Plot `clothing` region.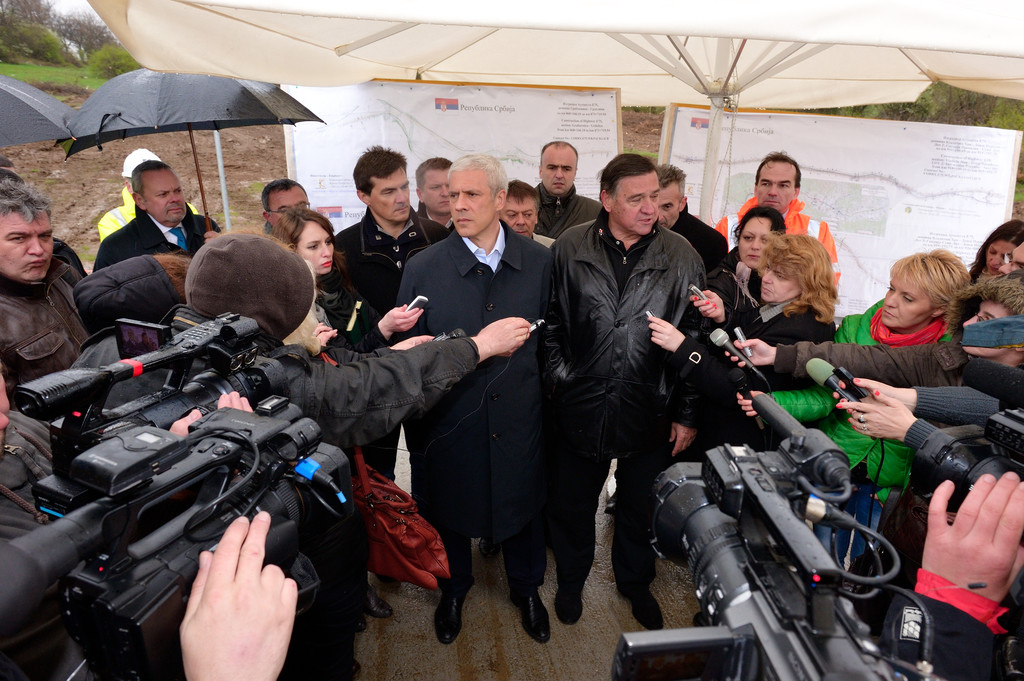
Plotted at [left=764, top=297, right=950, bottom=572].
